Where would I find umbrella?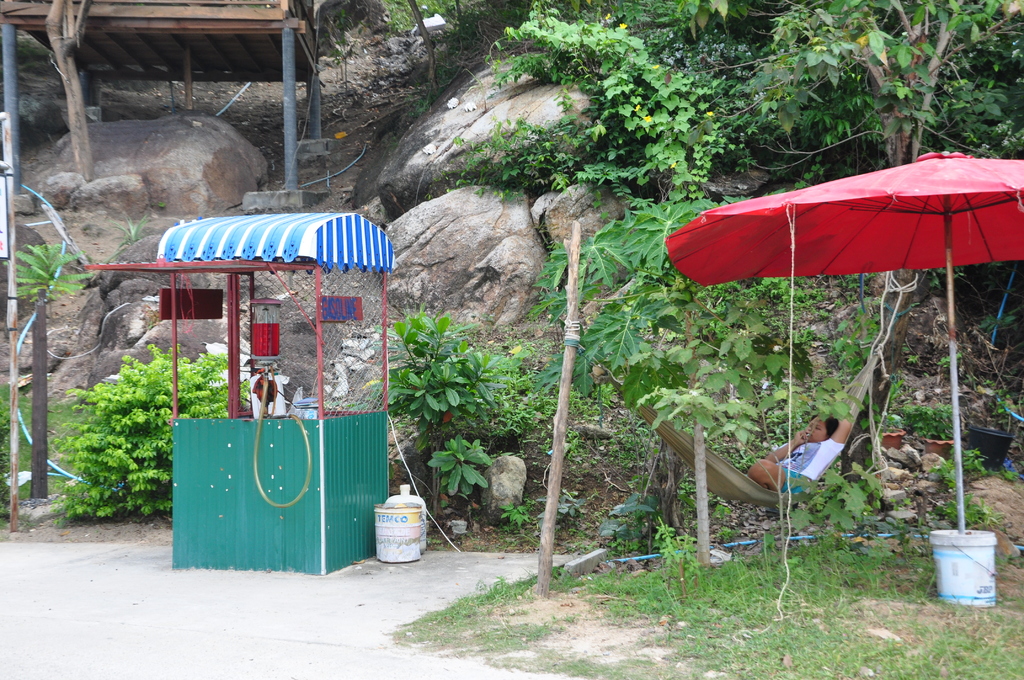
At <bbox>662, 146, 1023, 533</bbox>.
